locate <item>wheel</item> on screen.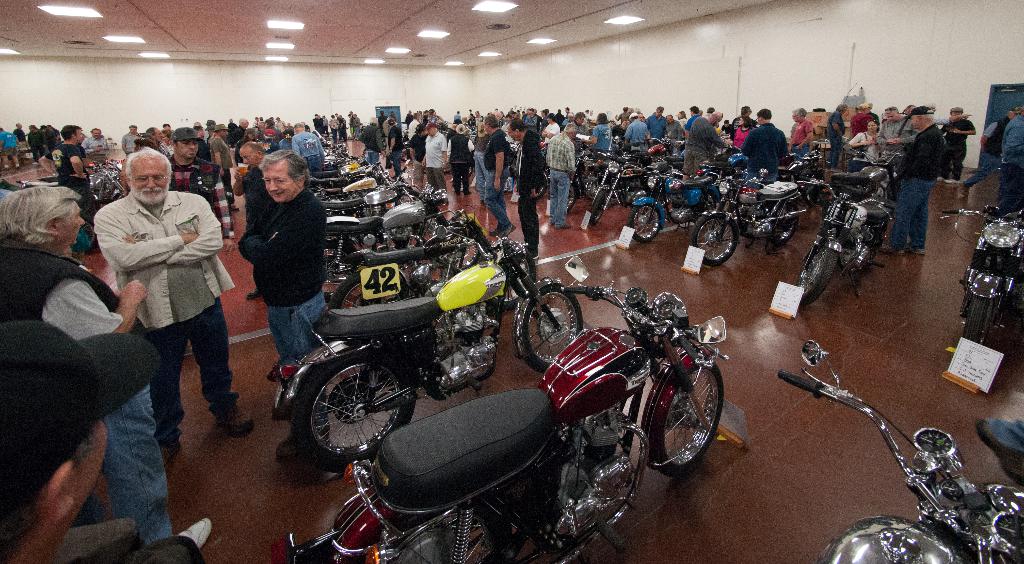
On screen at x1=800 y1=246 x2=836 y2=302.
